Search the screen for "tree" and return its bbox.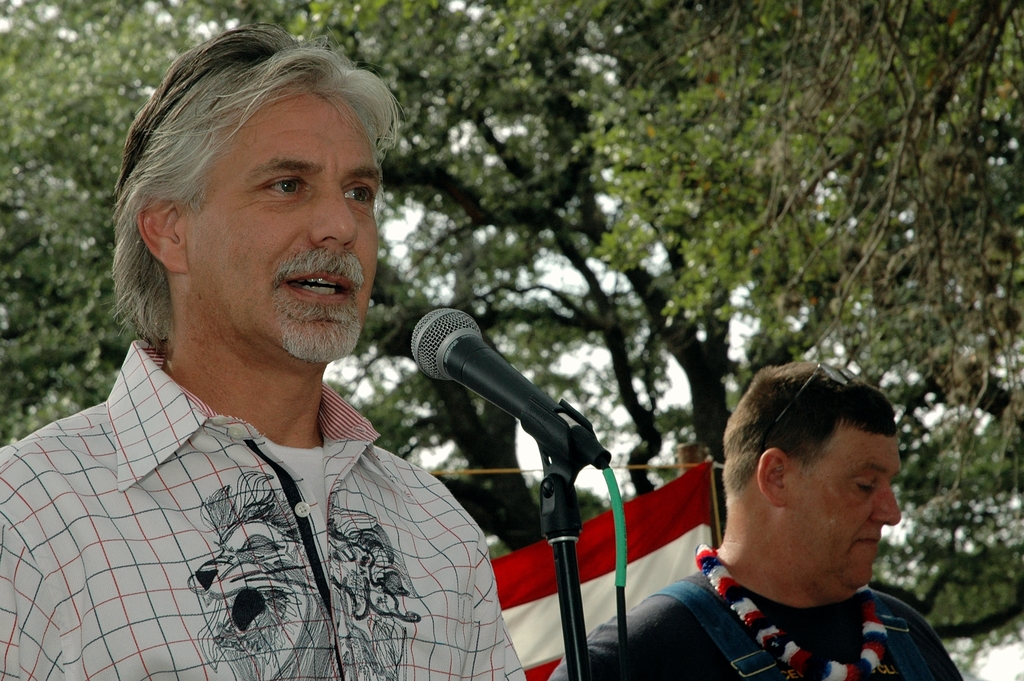
Found: detection(0, 0, 1023, 680).
